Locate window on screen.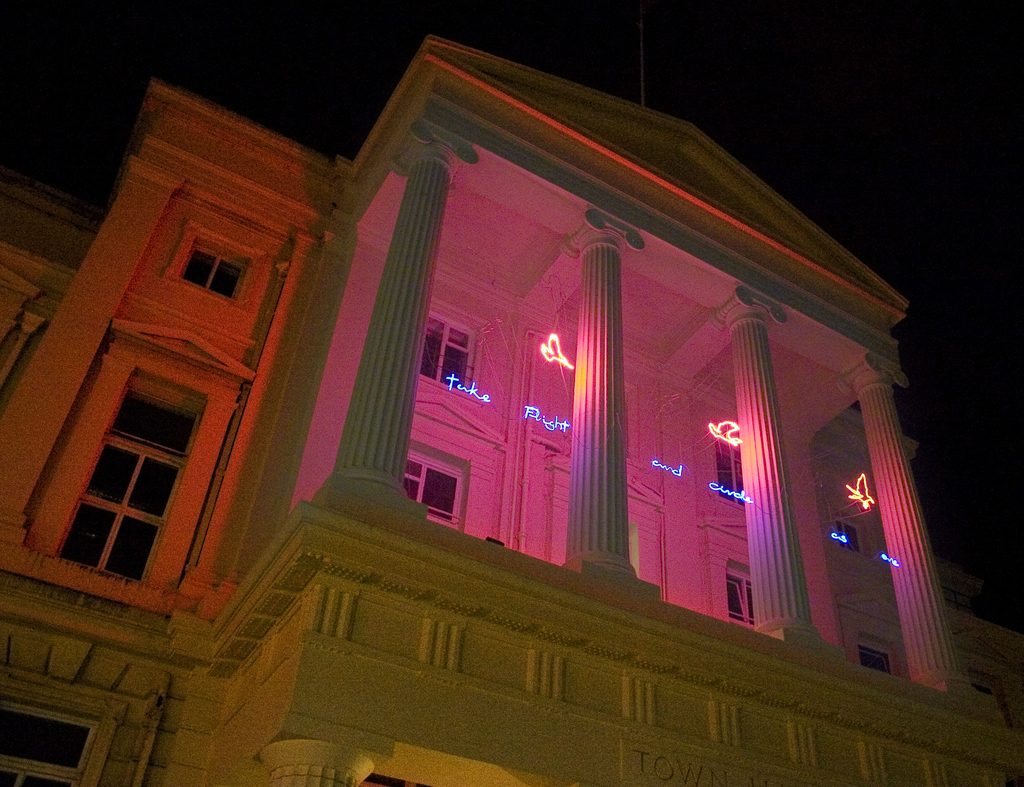
On screen at left=61, top=439, right=184, bottom=581.
